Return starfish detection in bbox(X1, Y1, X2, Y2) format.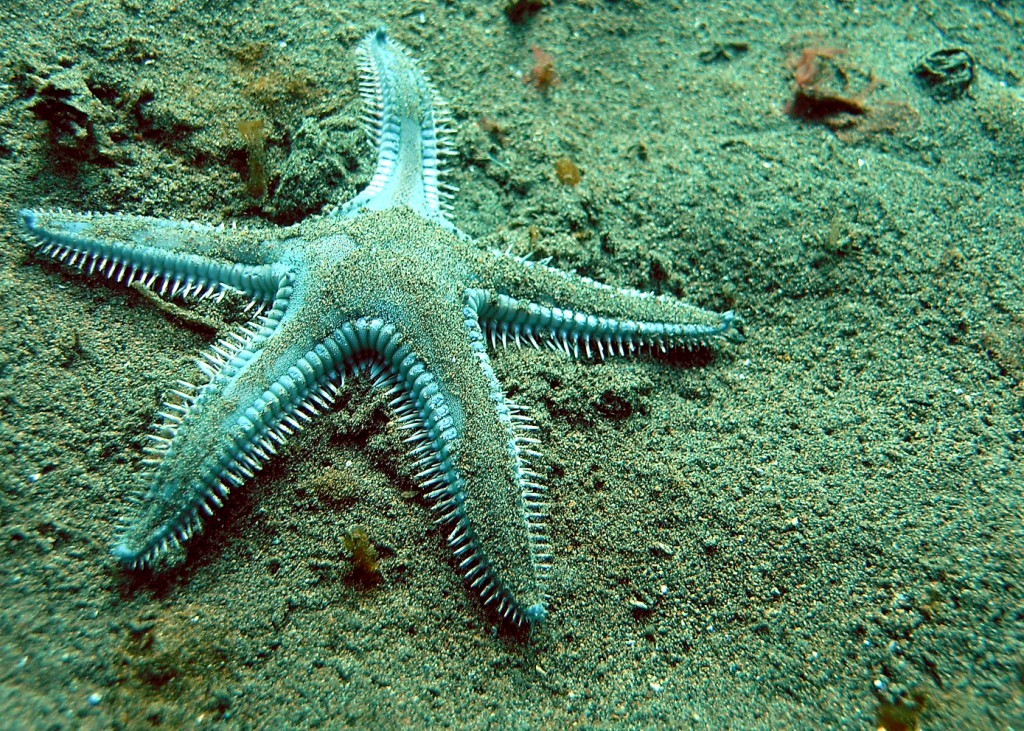
bbox(22, 24, 733, 621).
